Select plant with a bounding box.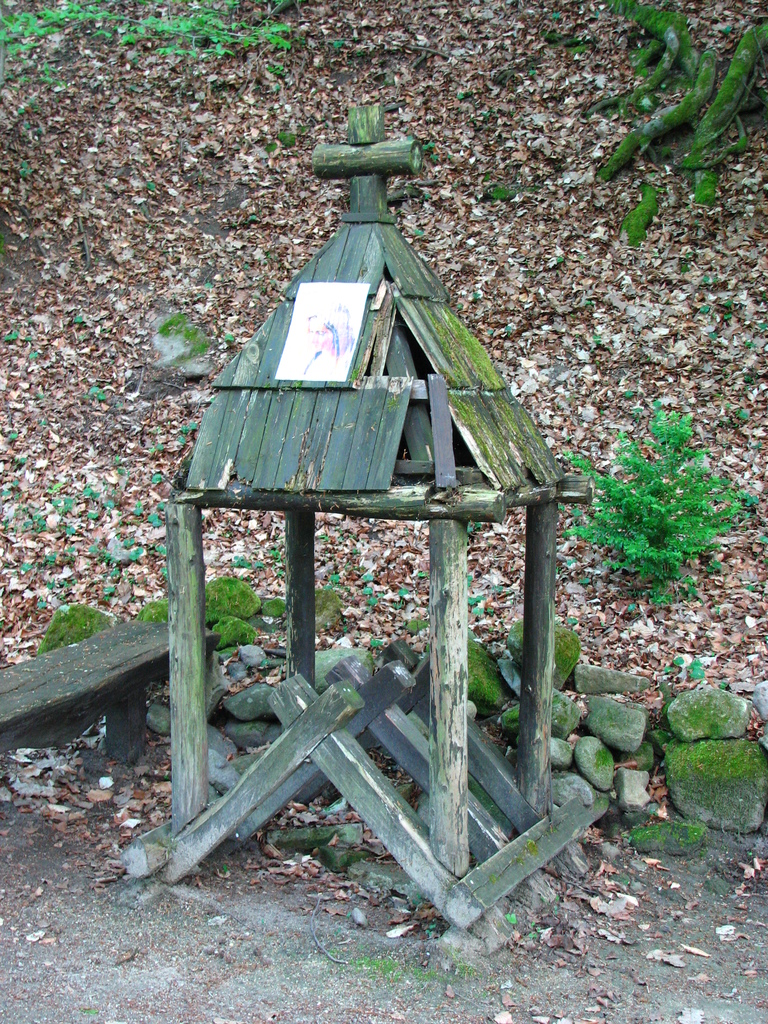
{"x1": 263, "y1": 133, "x2": 298, "y2": 152}.
